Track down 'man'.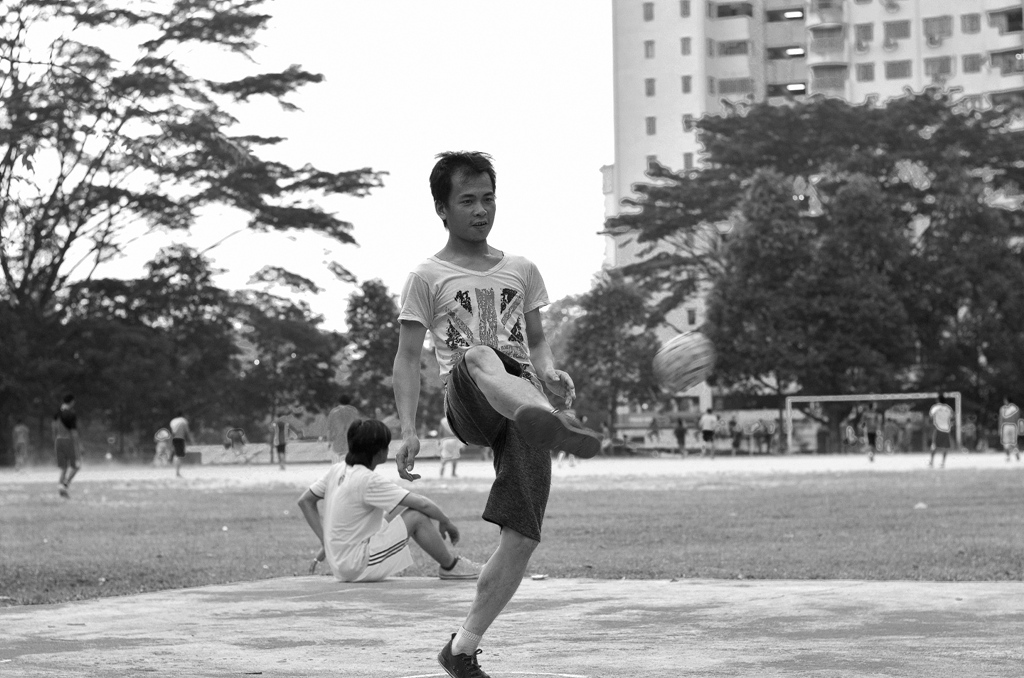
Tracked to (x1=154, y1=427, x2=174, y2=477).
